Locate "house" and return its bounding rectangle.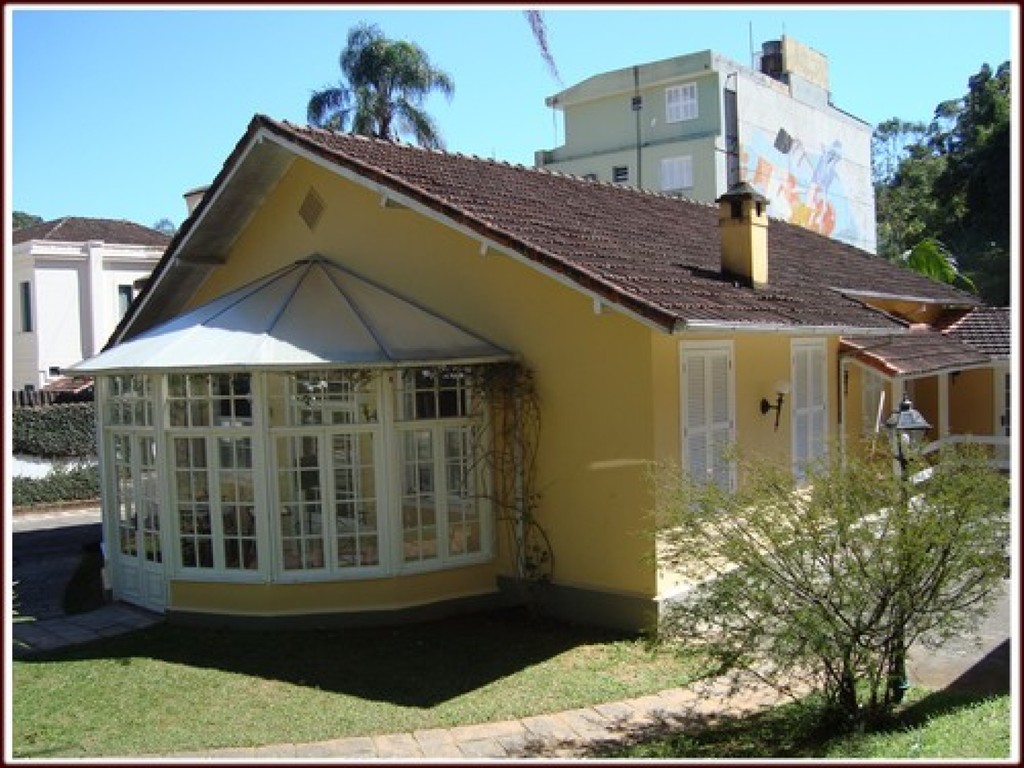
530/35/887/252.
